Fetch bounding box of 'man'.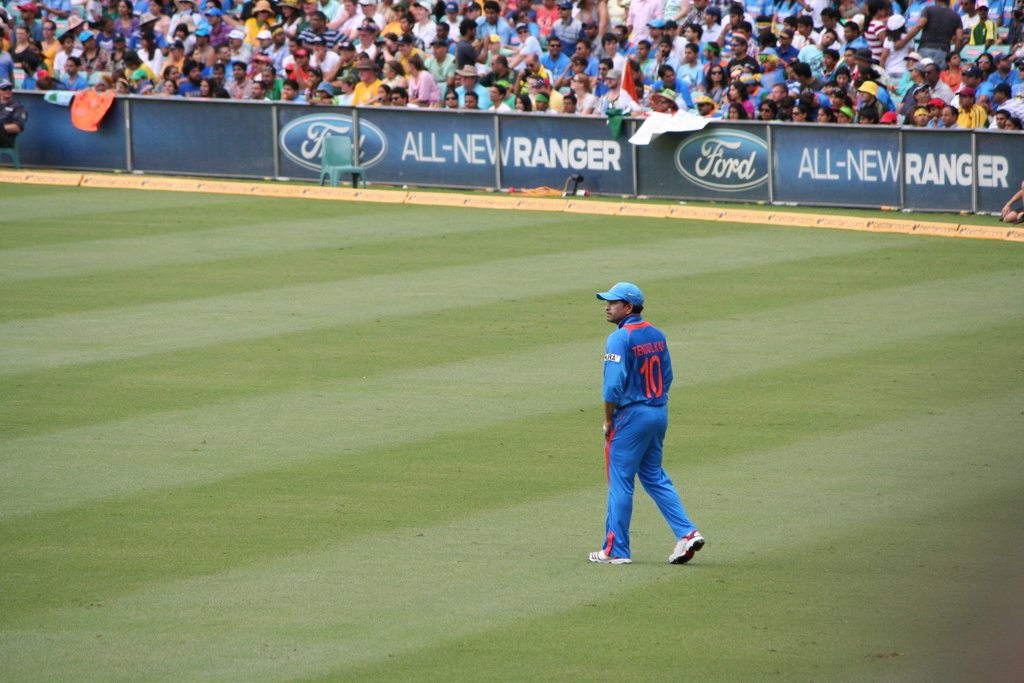
Bbox: 923:60:957:100.
